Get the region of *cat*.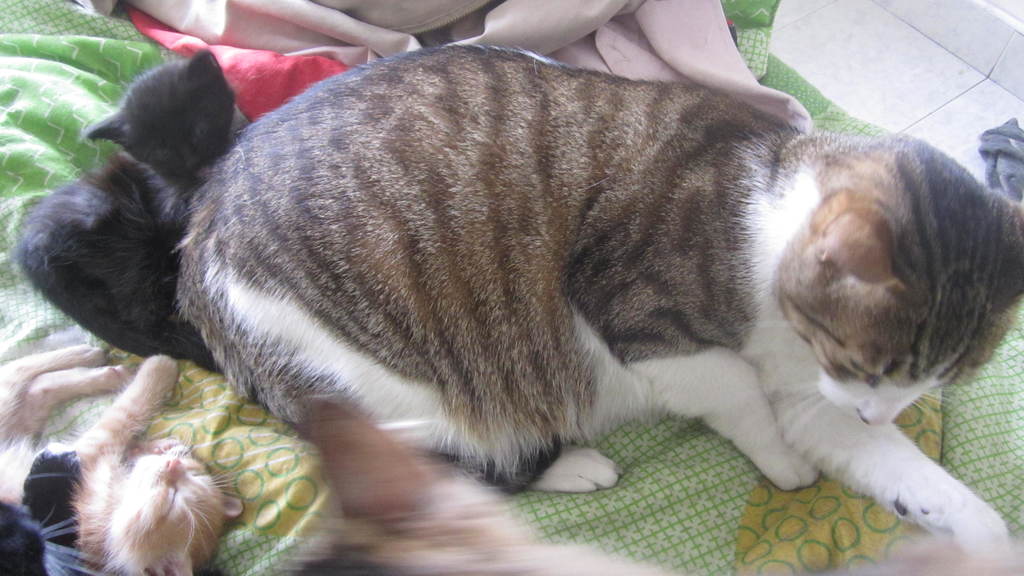
select_region(175, 42, 1023, 545).
